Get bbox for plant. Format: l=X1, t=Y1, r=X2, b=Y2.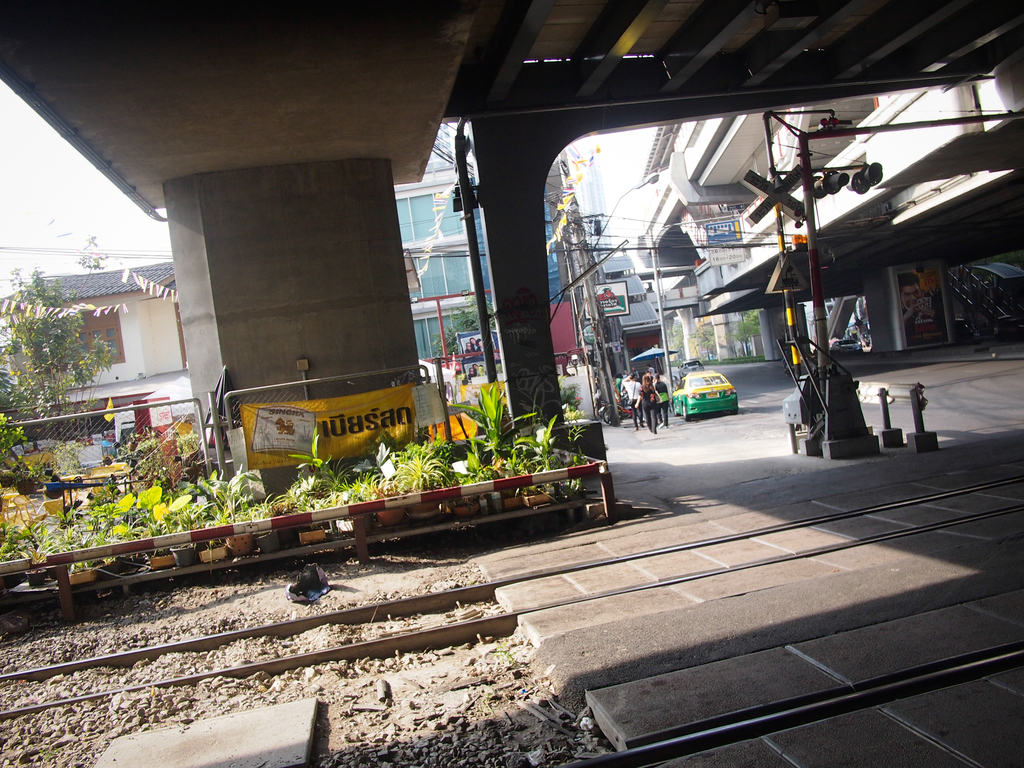
l=566, t=405, r=599, b=466.
